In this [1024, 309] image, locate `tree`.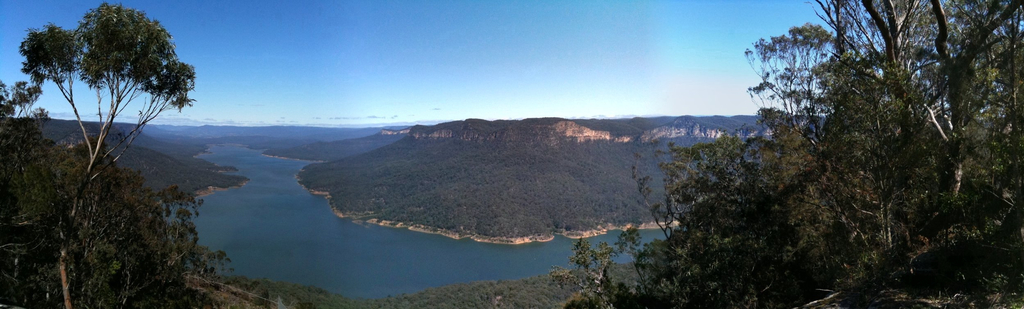
Bounding box: [left=543, top=0, right=1023, bottom=308].
